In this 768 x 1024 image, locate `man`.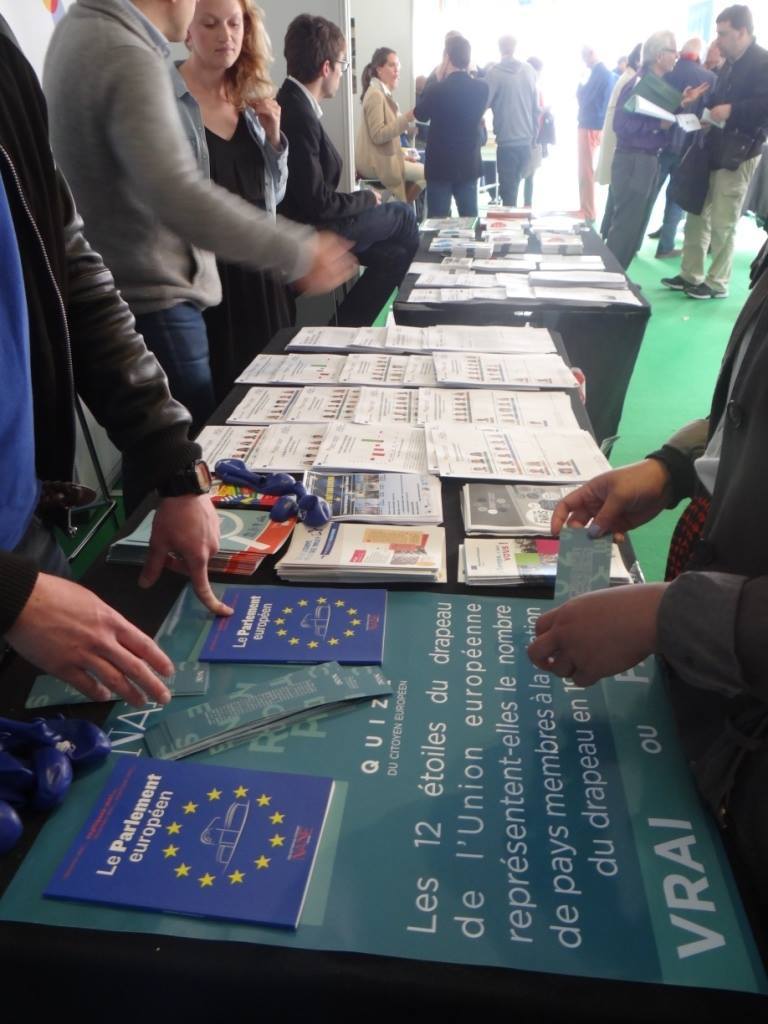
Bounding box: <region>571, 35, 598, 223</region>.
